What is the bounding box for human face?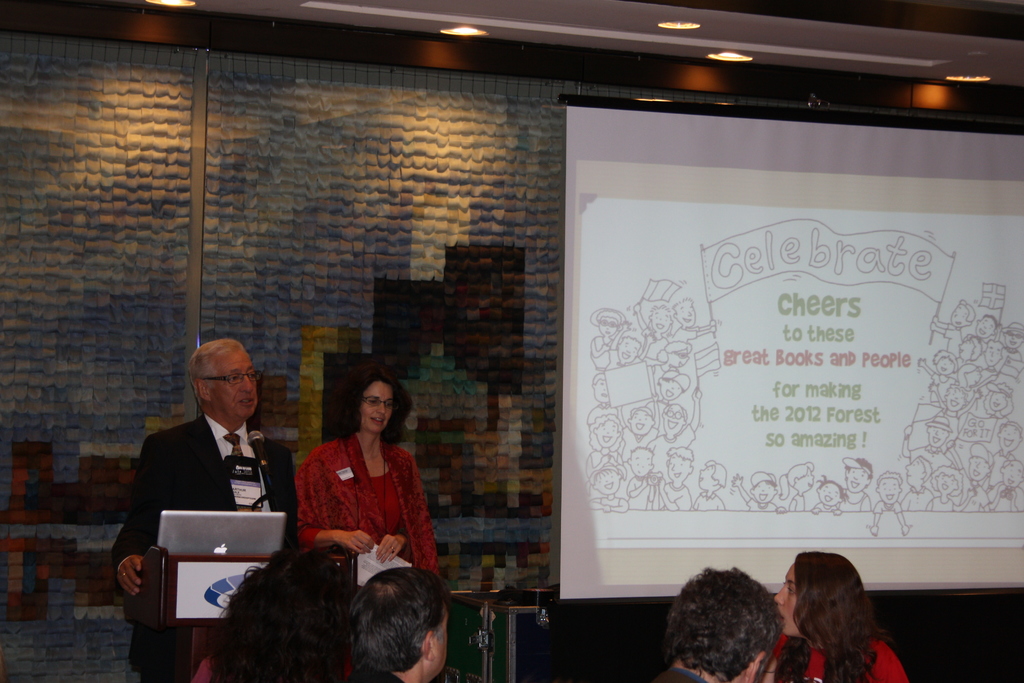
bbox=(436, 607, 447, 673).
